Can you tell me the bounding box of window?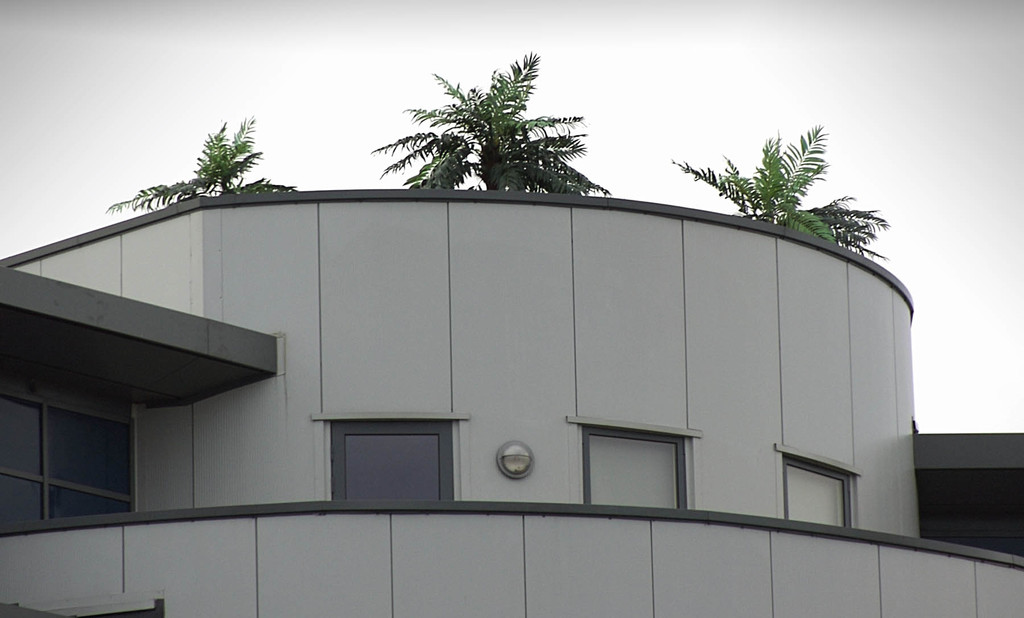
x1=332, y1=418, x2=456, y2=503.
